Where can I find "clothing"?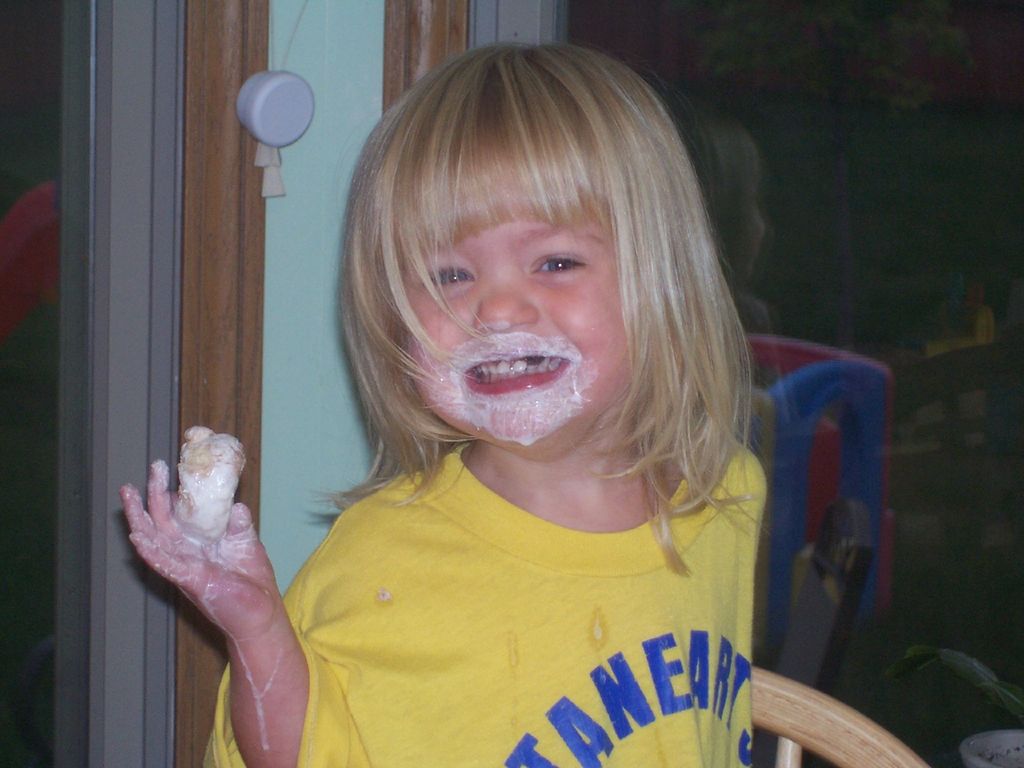
You can find it at <bbox>200, 444, 773, 767</bbox>.
